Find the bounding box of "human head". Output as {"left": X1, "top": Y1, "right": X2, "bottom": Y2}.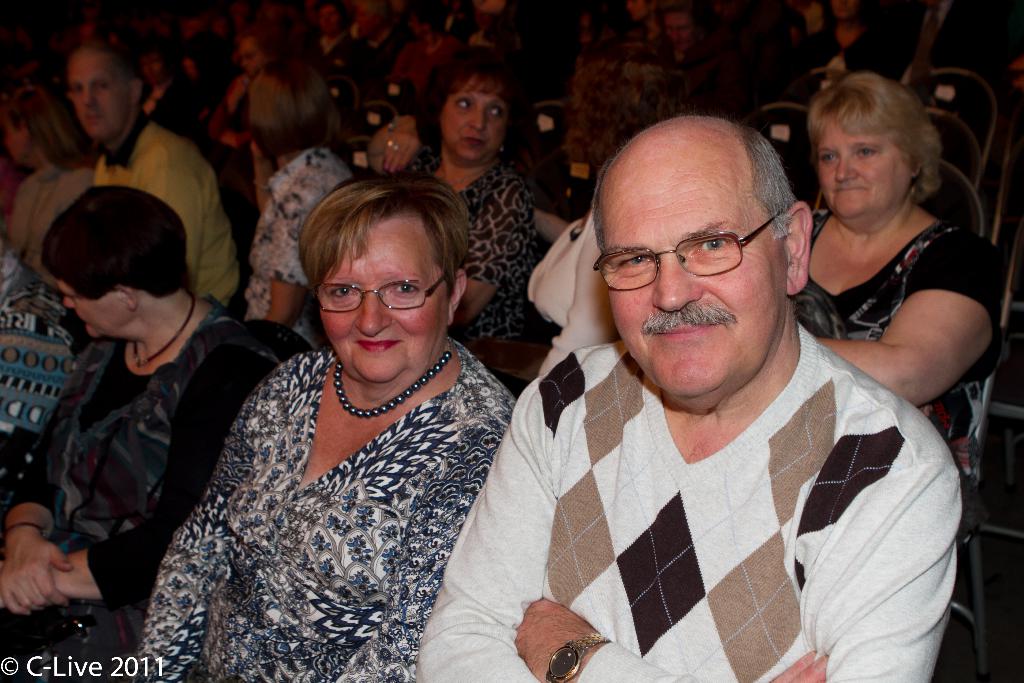
{"left": 381, "top": 0, "right": 404, "bottom": 40}.
